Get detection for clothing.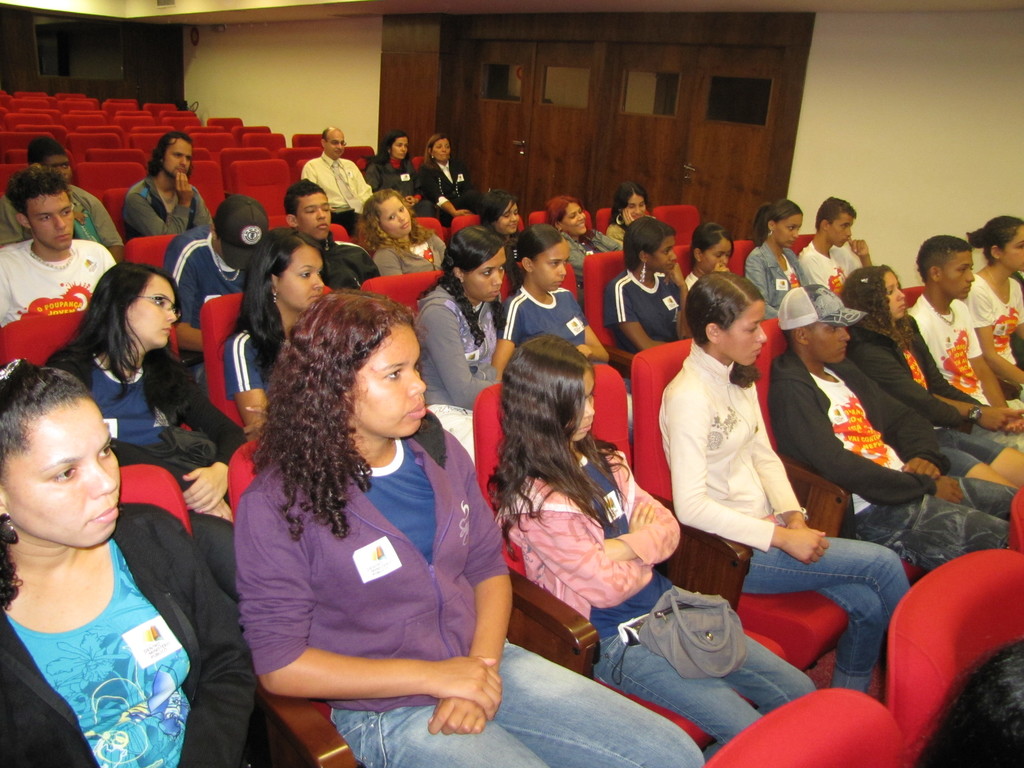
Detection: {"left": 328, "top": 240, "right": 380, "bottom": 280}.
